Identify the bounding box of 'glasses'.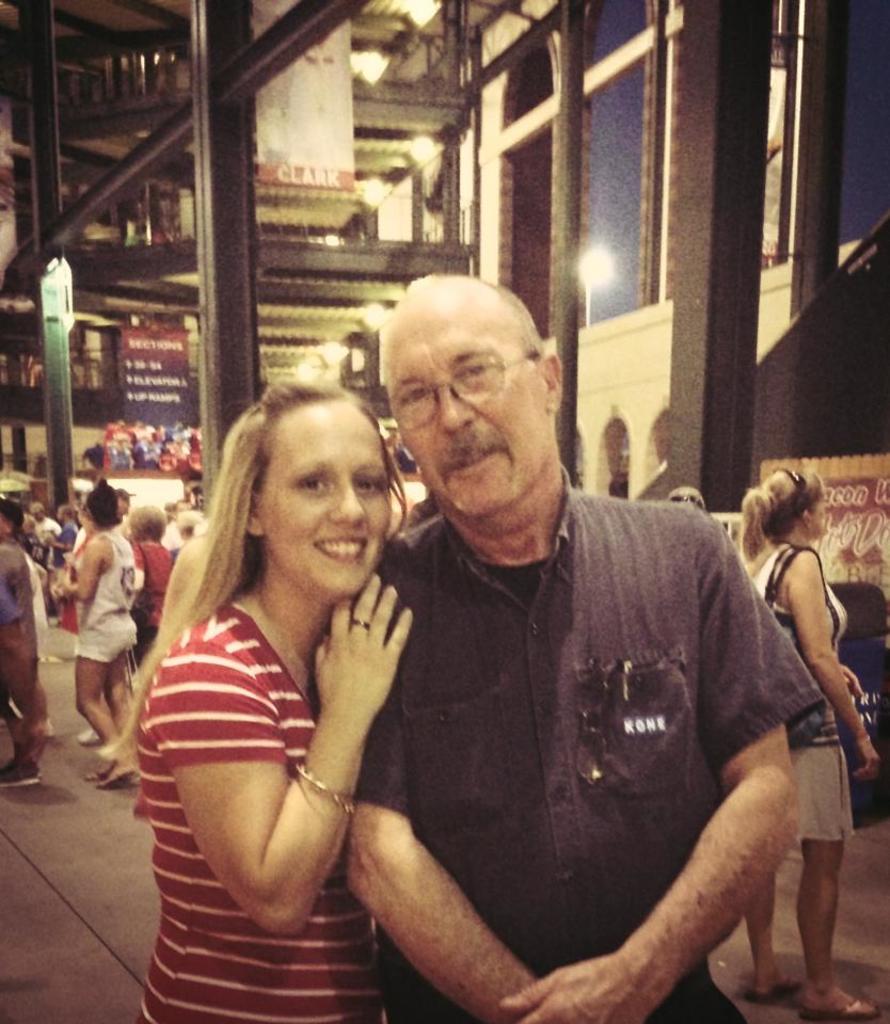
detection(385, 354, 535, 429).
